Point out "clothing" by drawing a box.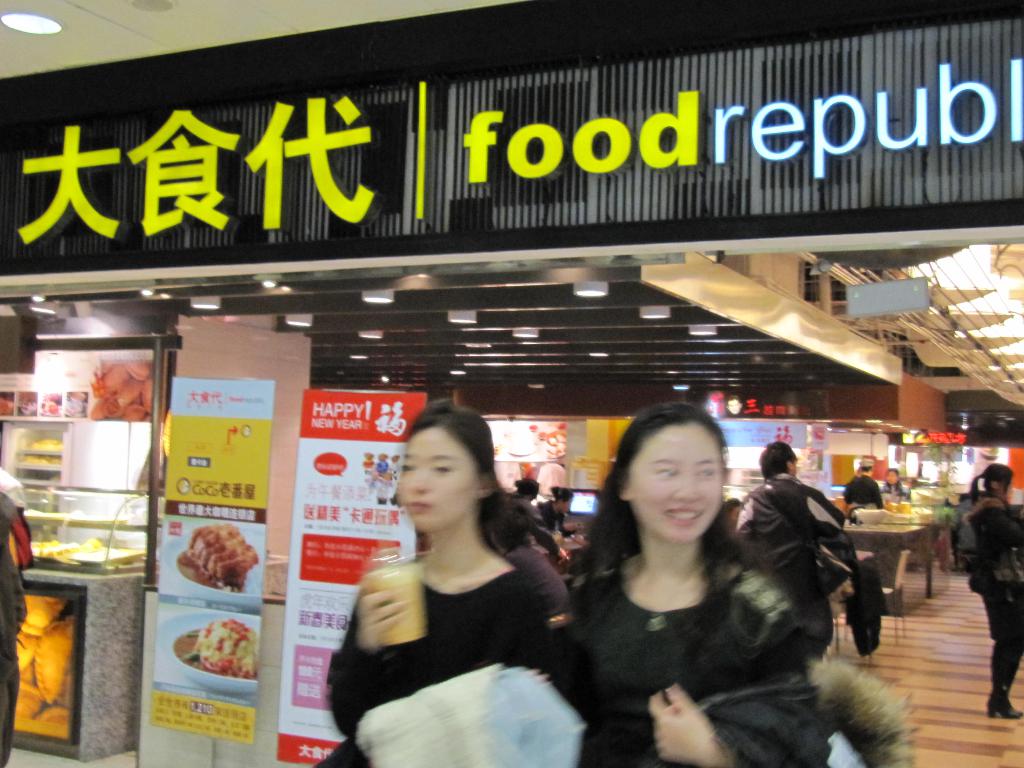
x1=536, y1=494, x2=578, y2=539.
